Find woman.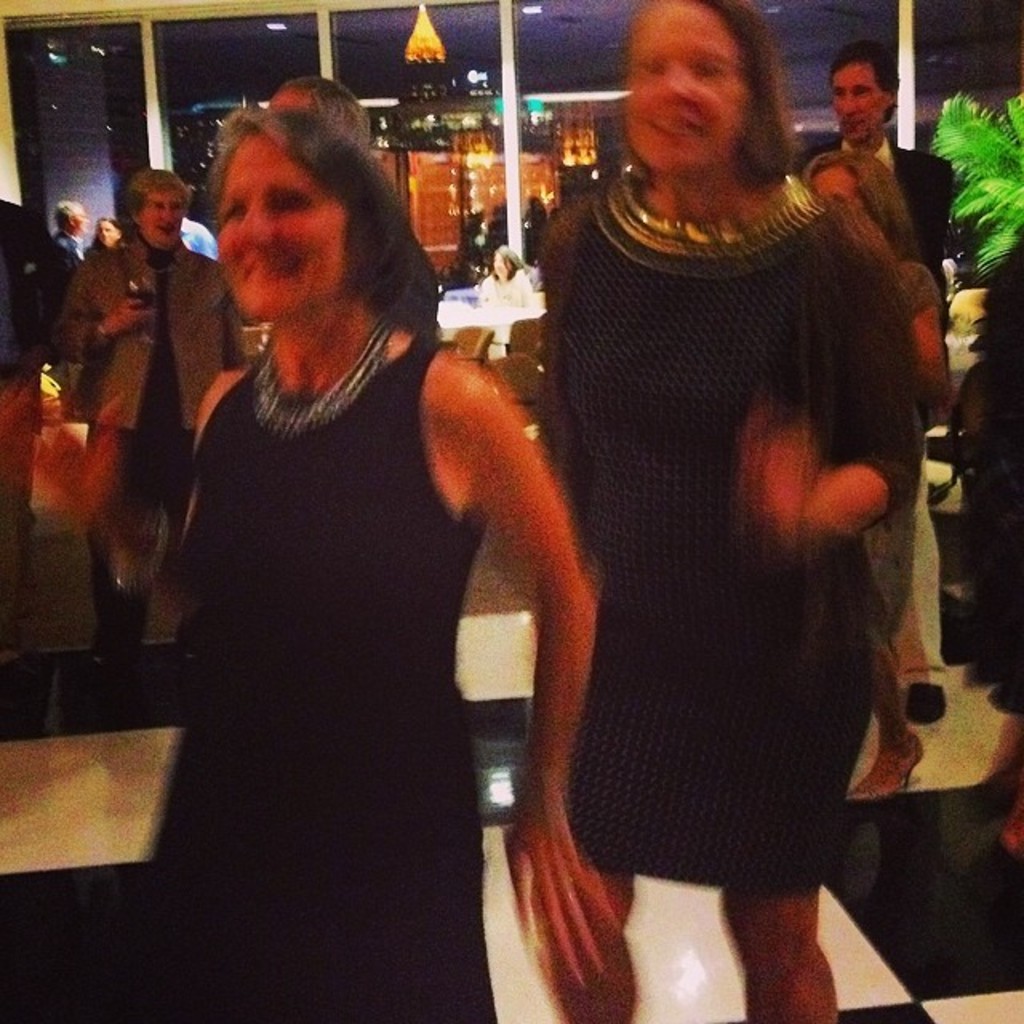
region(541, 0, 923, 1022).
